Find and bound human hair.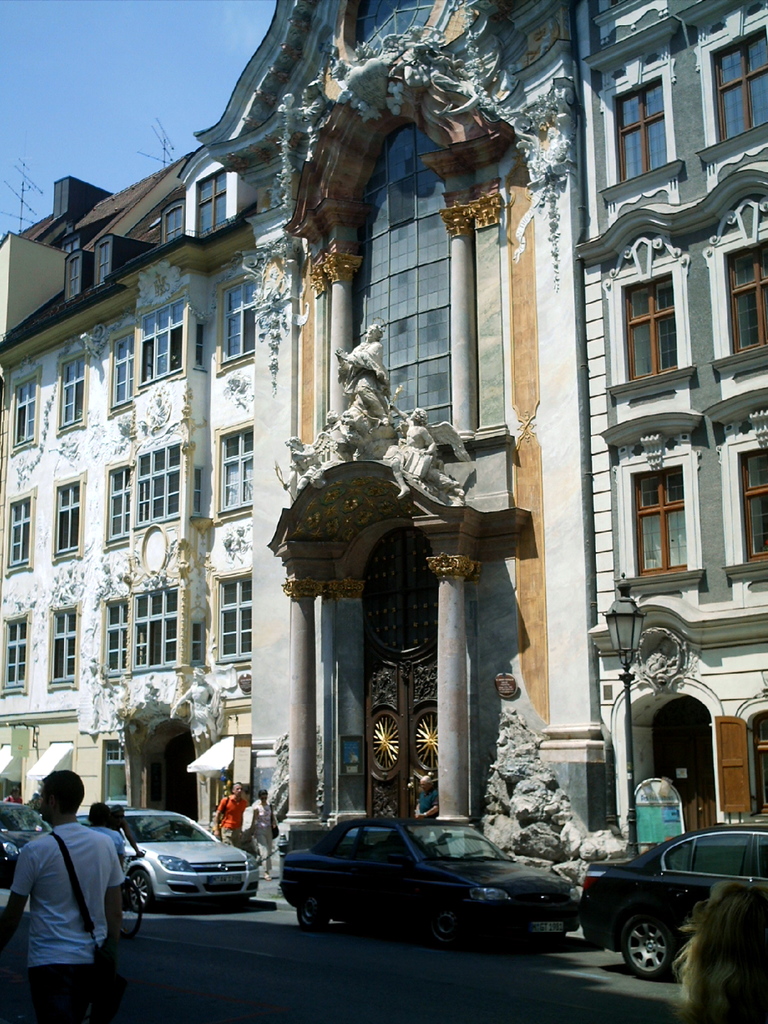
Bound: {"left": 88, "top": 803, "right": 109, "bottom": 824}.
